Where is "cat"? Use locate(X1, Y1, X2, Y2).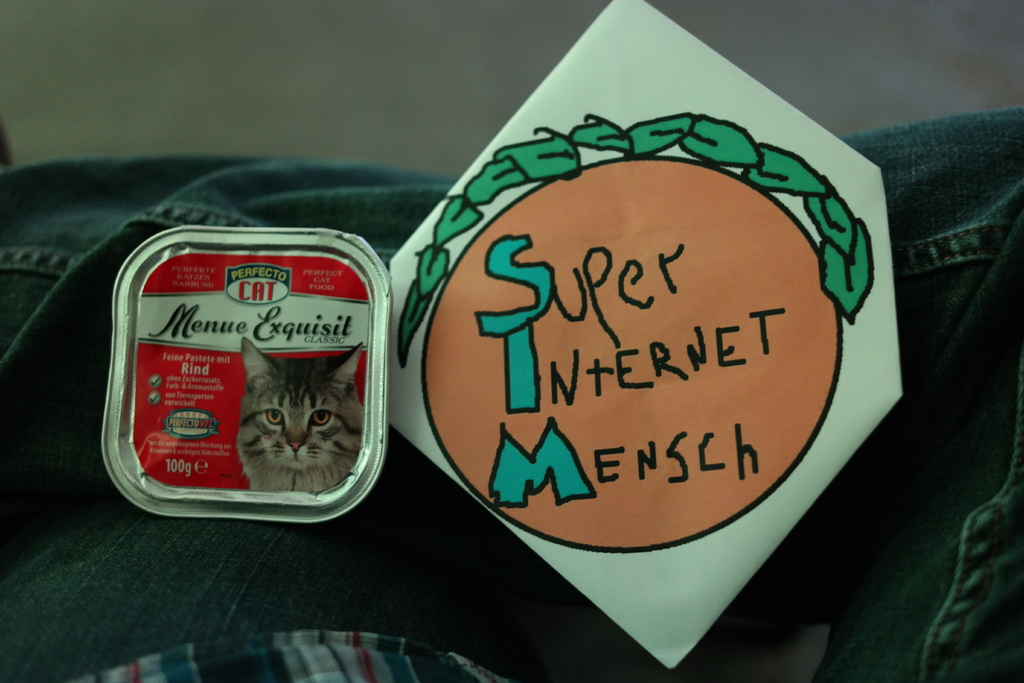
locate(230, 337, 372, 498).
